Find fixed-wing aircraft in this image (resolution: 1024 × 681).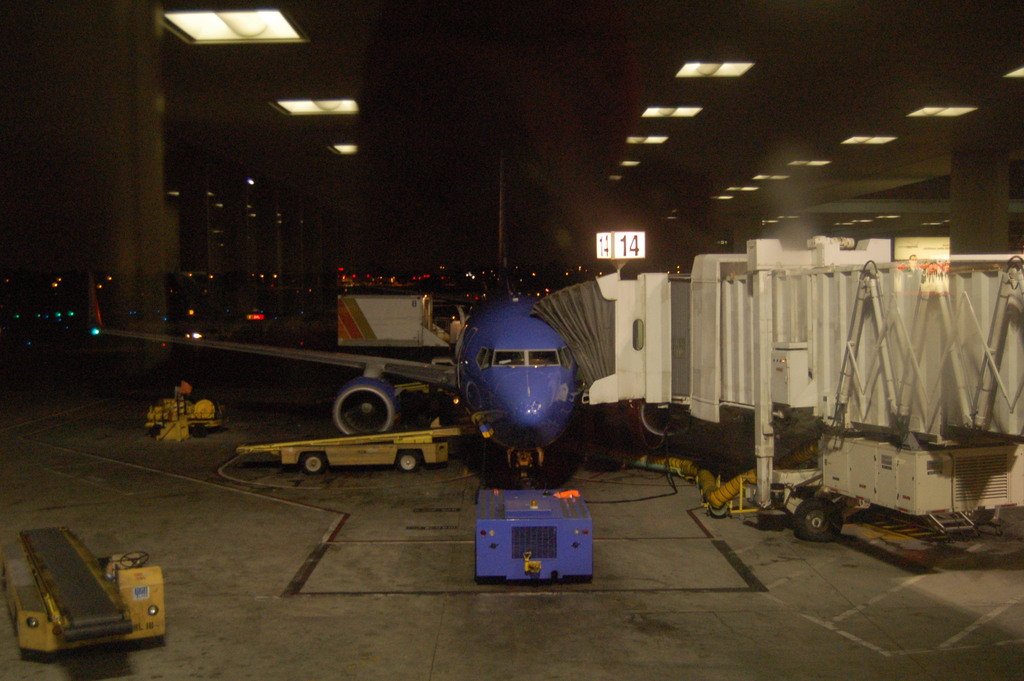
region(91, 145, 613, 489).
